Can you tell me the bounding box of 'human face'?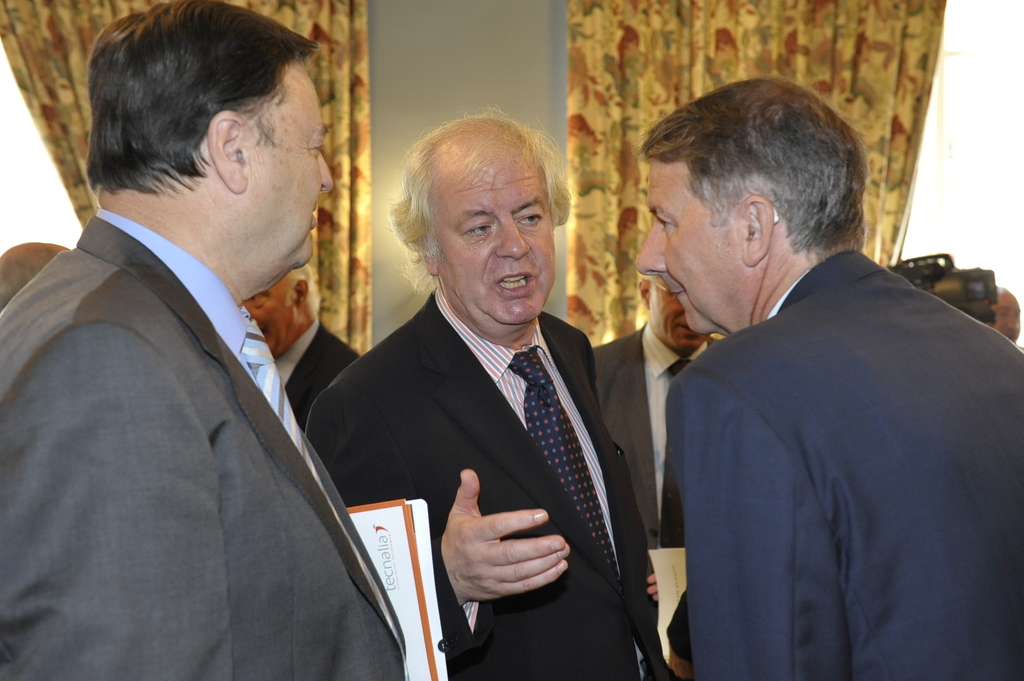
[x1=648, y1=280, x2=700, y2=348].
